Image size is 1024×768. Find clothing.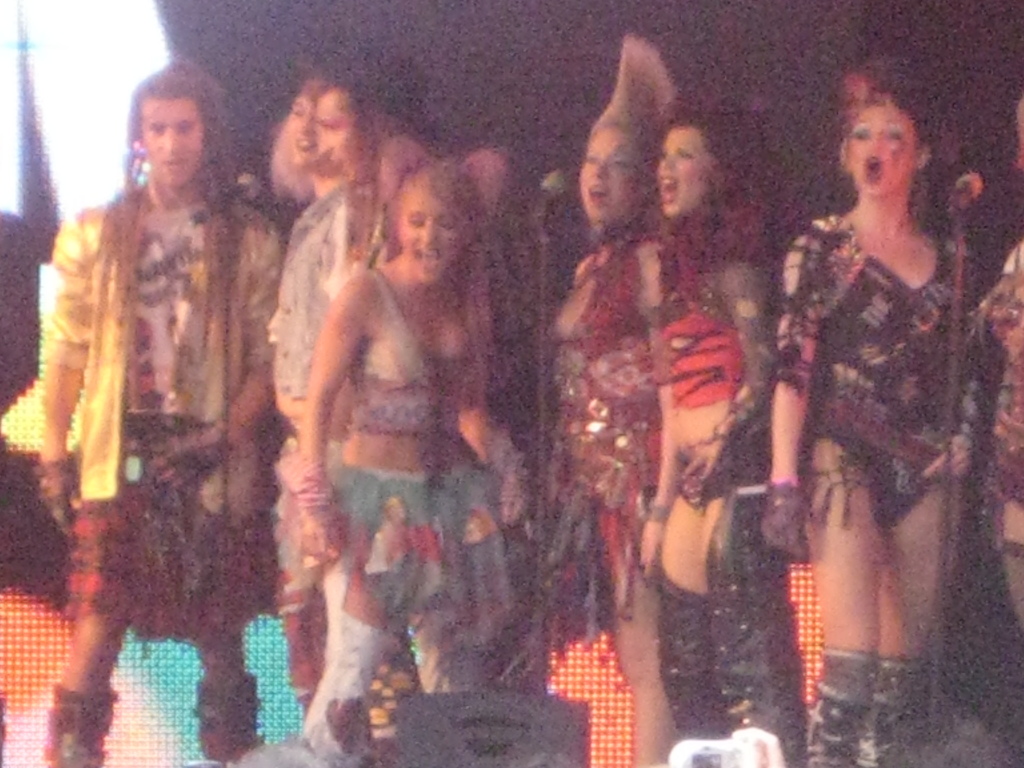
crop(41, 186, 279, 639).
